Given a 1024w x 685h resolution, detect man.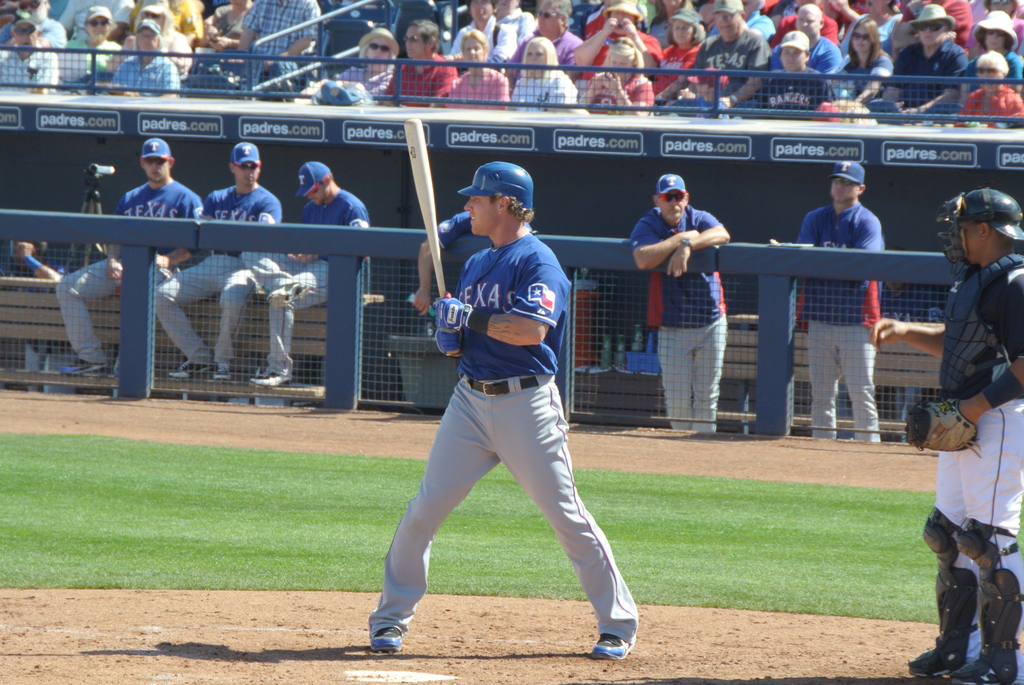
x1=893, y1=0, x2=975, y2=51.
